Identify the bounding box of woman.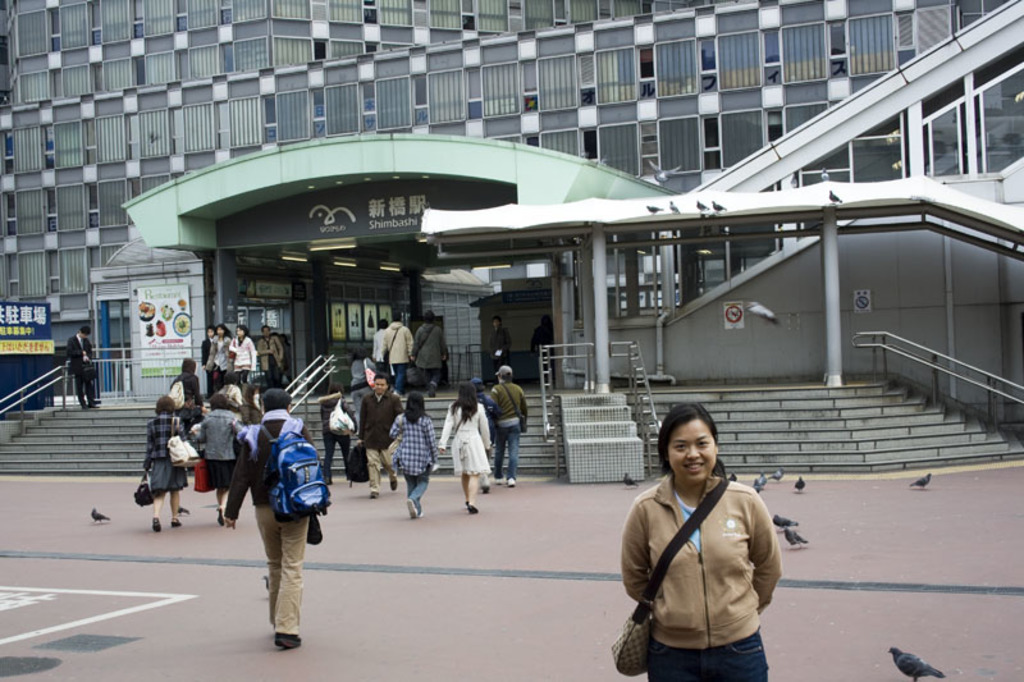
region(233, 325, 255, 390).
